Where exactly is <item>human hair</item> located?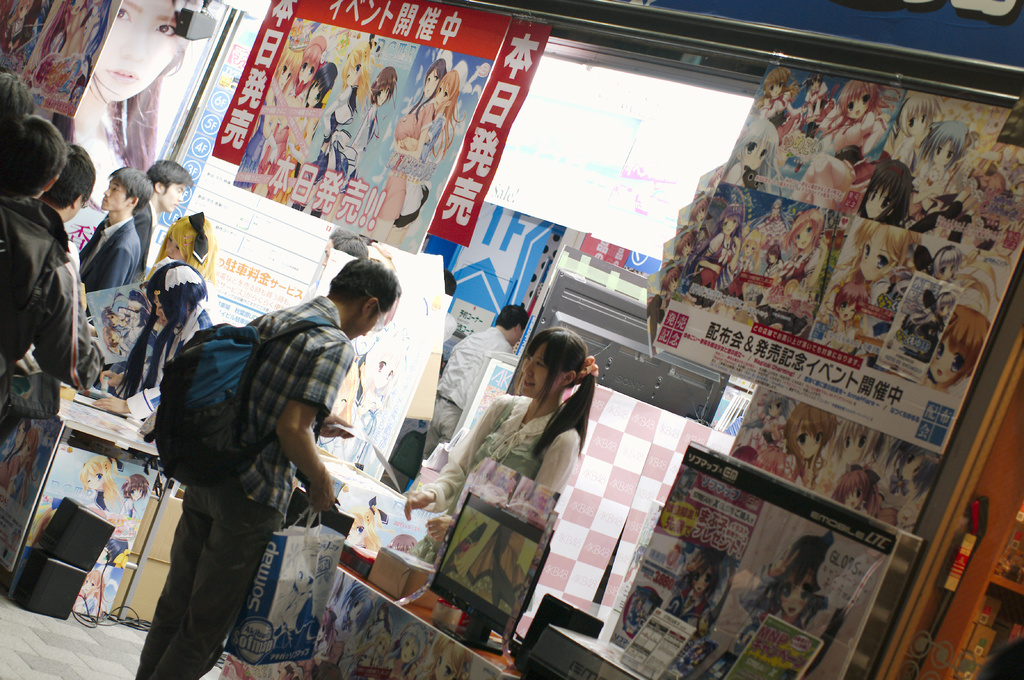
Its bounding box is bbox=(360, 601, 390, 642).
